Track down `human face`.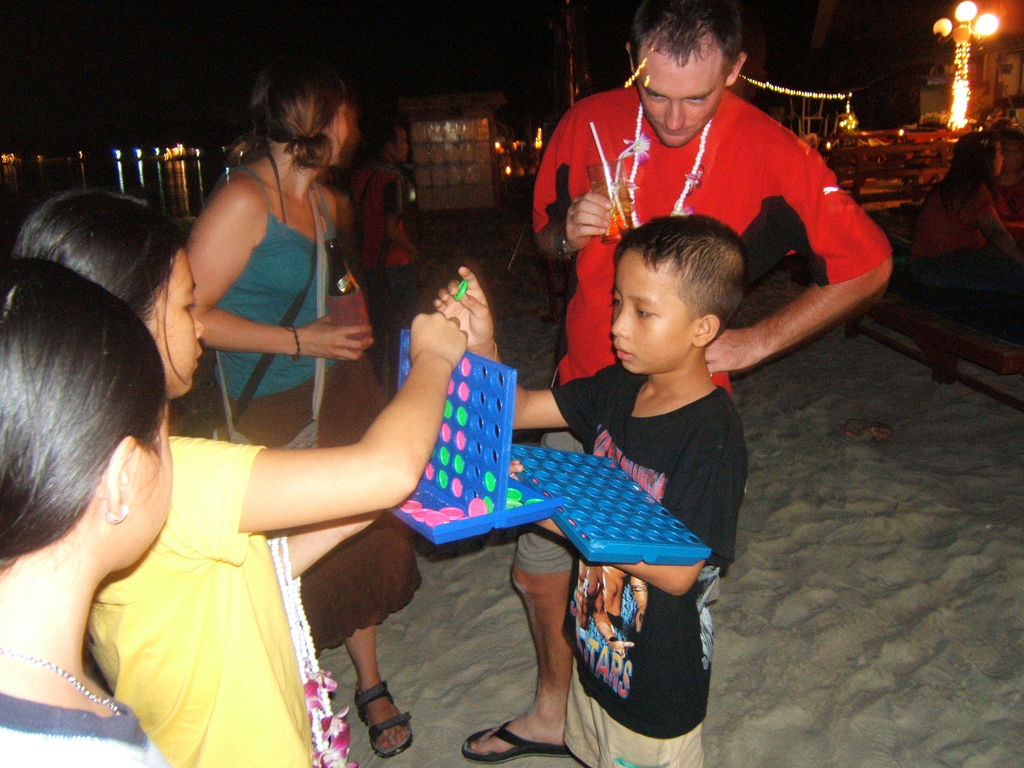
Tracked to 612, 246, 697, 373.
